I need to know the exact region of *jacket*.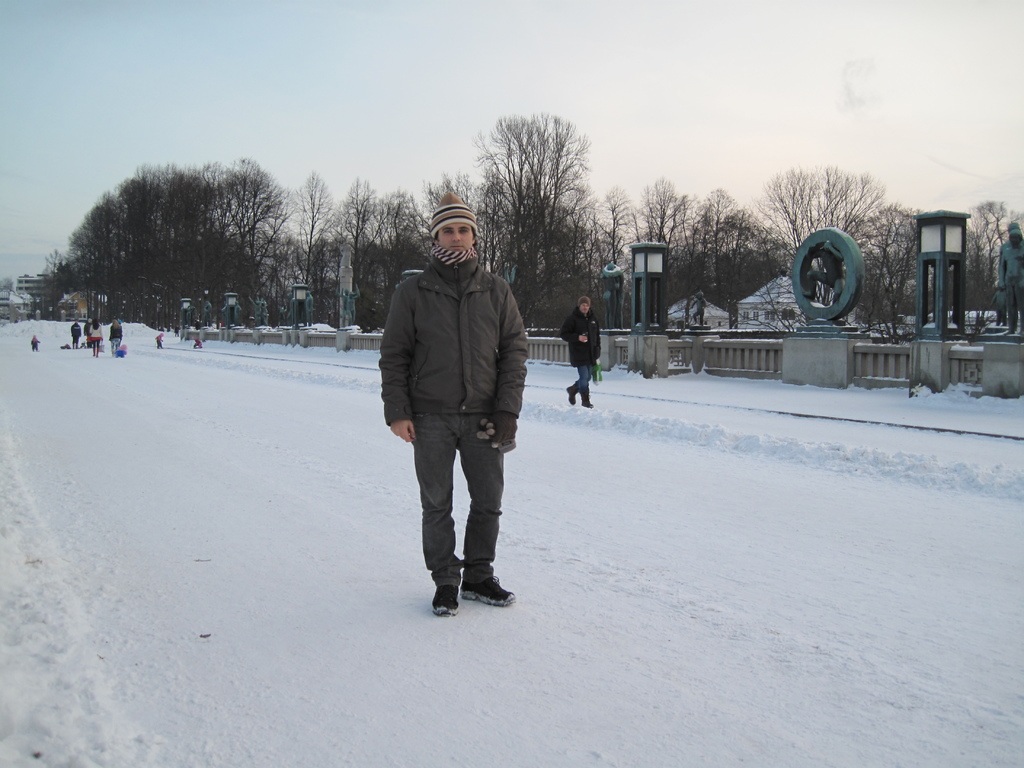
Region: crop(351, 236, 531, 450).
